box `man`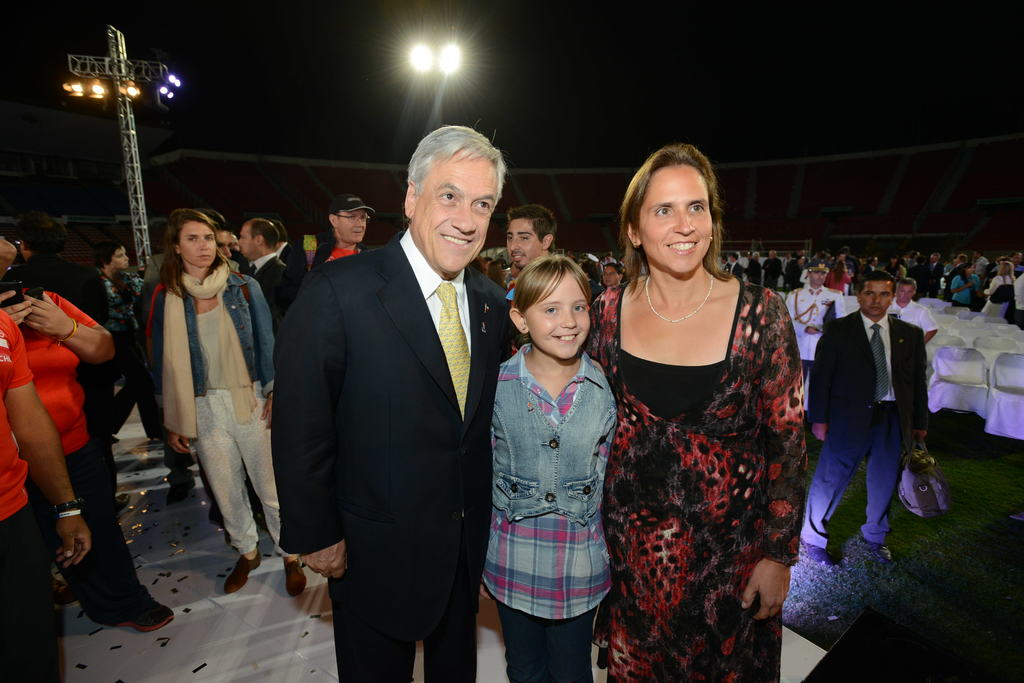
left=895, top=274, right=931, bottom=344
